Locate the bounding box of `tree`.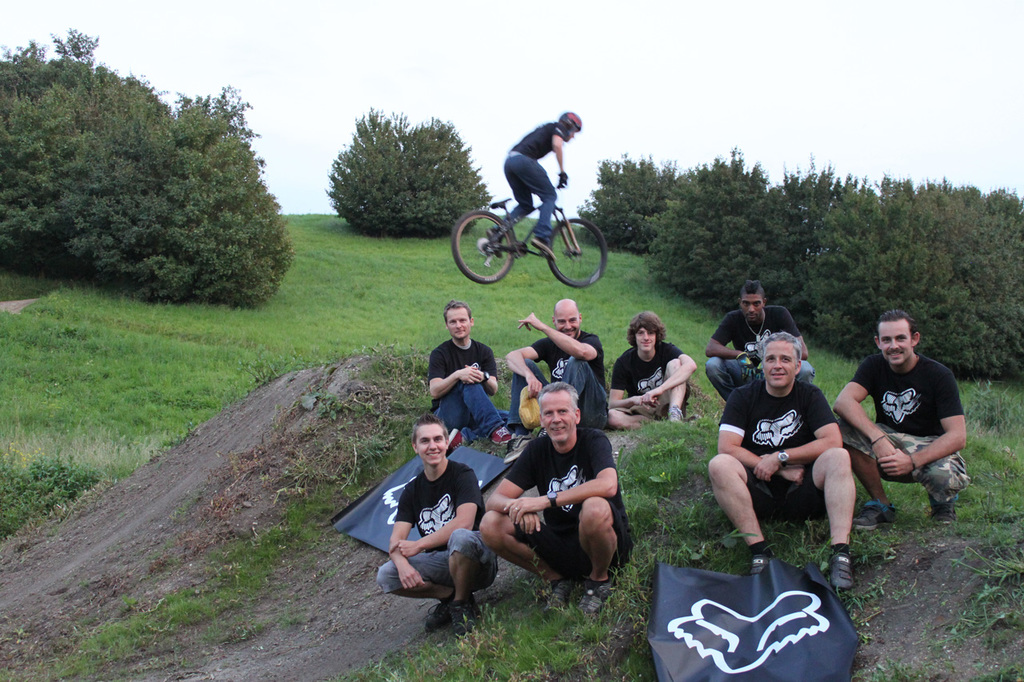
Bounding box: (582, 158, 683, 255).
